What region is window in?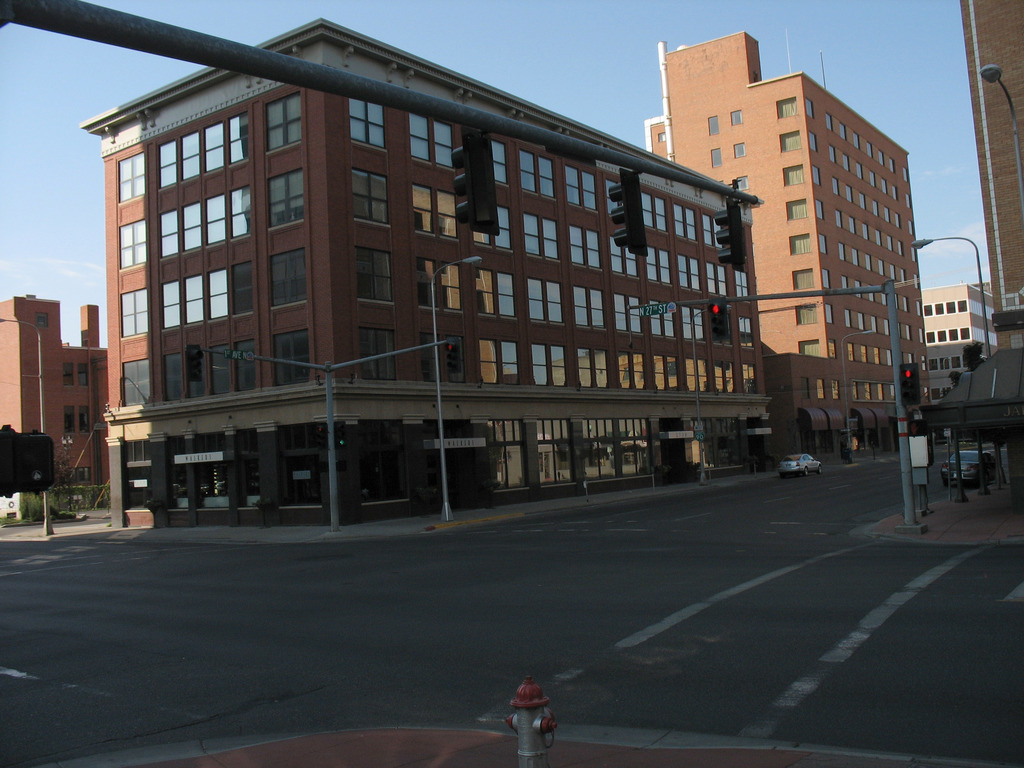
<box>714,361,733,394</box>.
